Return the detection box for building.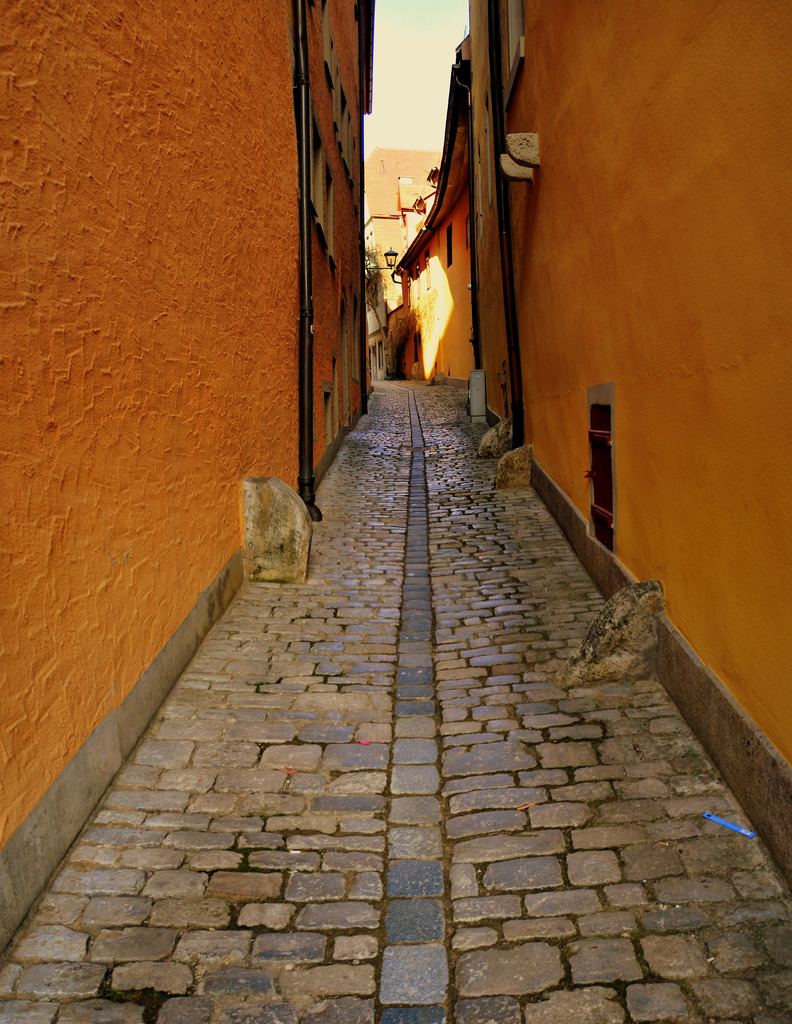
(x1=363, y1=148, x2=438, y2=332).
